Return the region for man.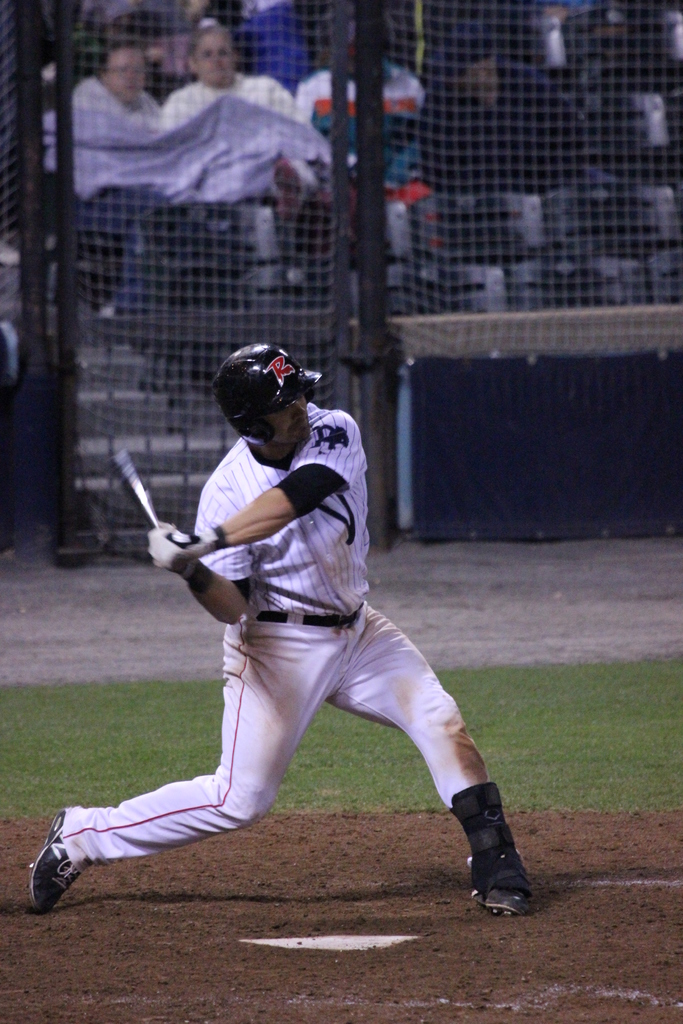
(171, 22, 327, 316).
